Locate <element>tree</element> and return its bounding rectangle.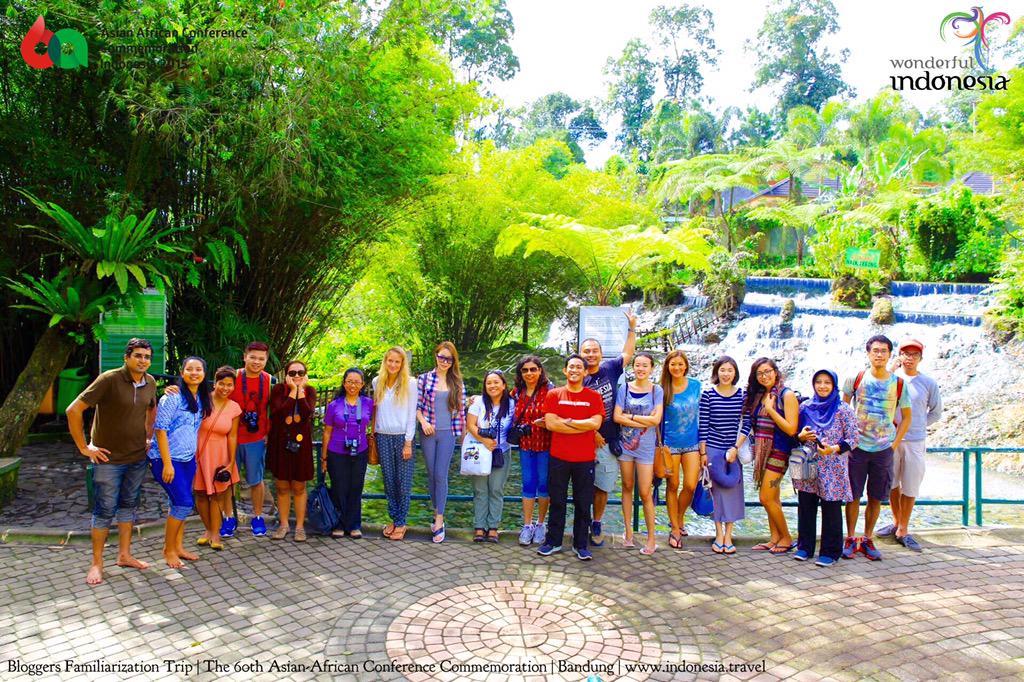
[652, 146, 754, 285].
